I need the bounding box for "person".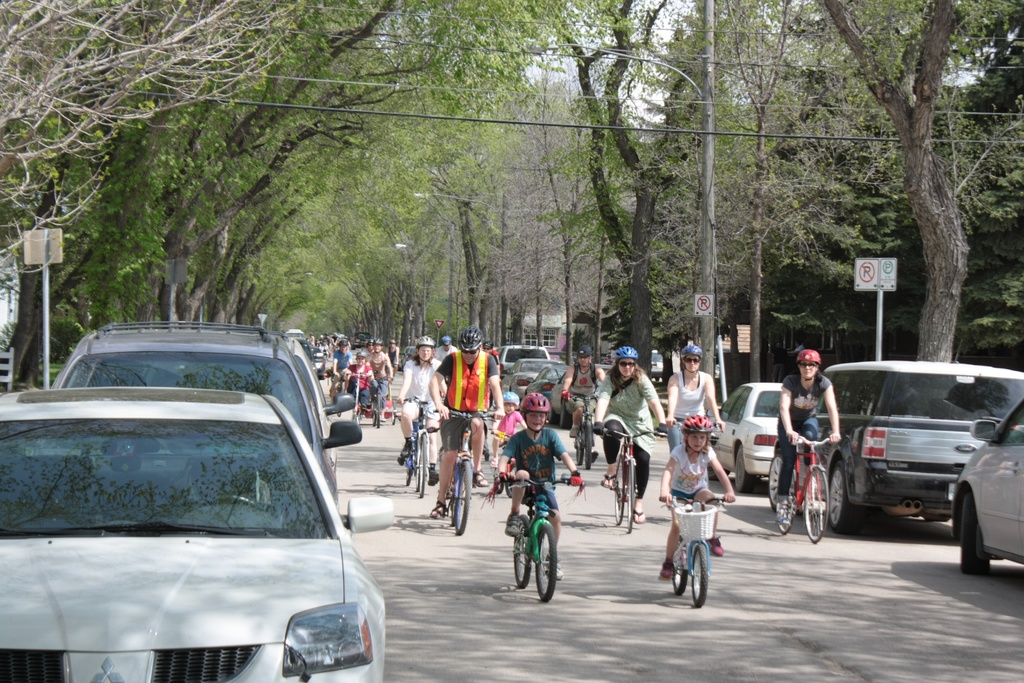
Here it is: l=395, t=335, r=451, b=488.
